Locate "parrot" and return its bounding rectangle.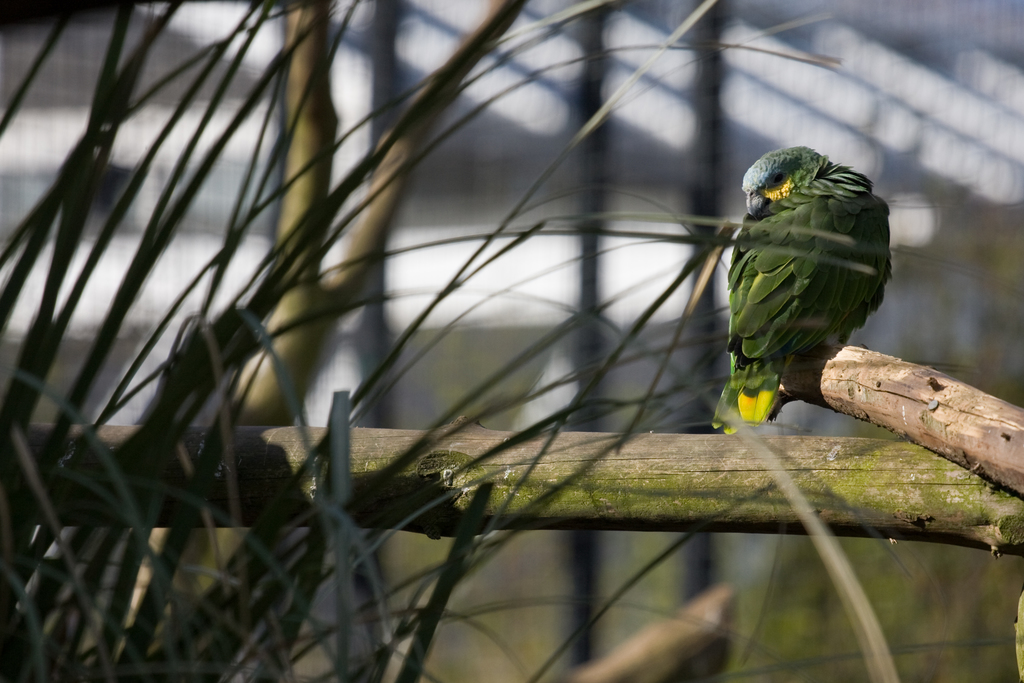
pyautogui.locateOnScreen(714, 143, 895, 435).
